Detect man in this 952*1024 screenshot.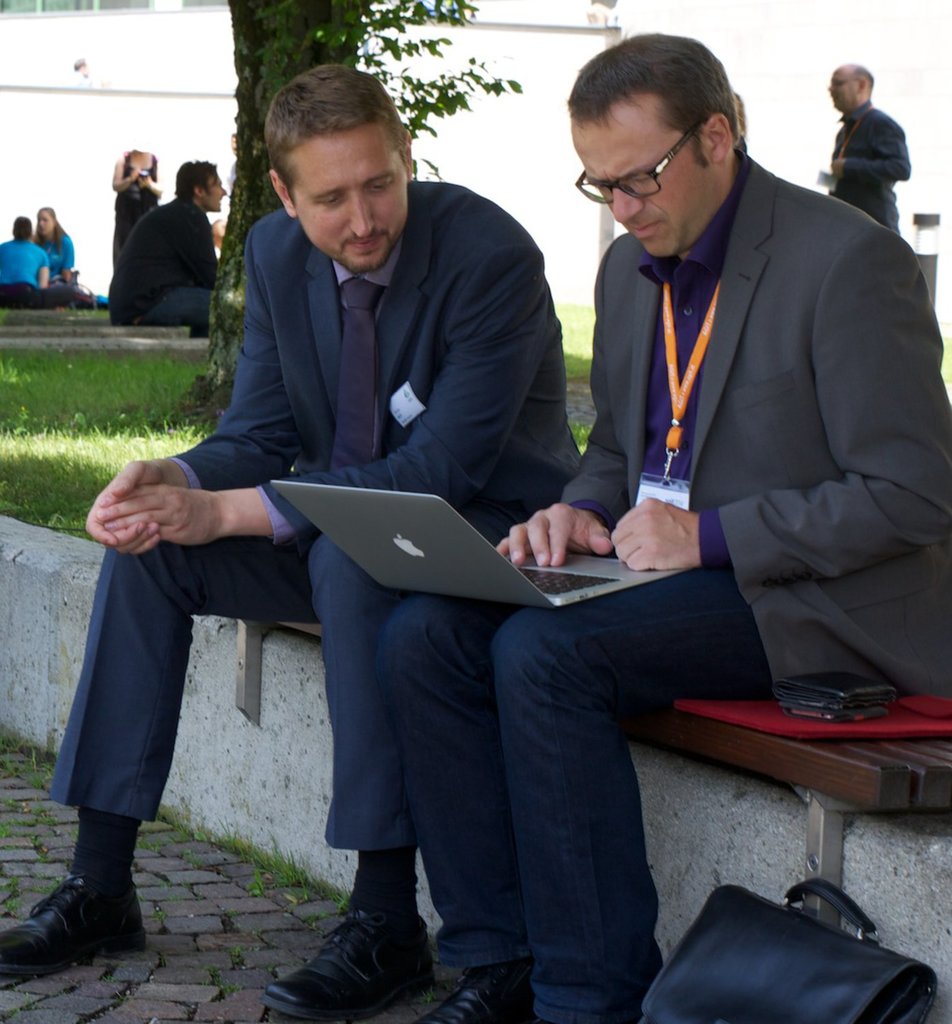
Detection: (x1=817, y1=54, x2=914, y2=248).
